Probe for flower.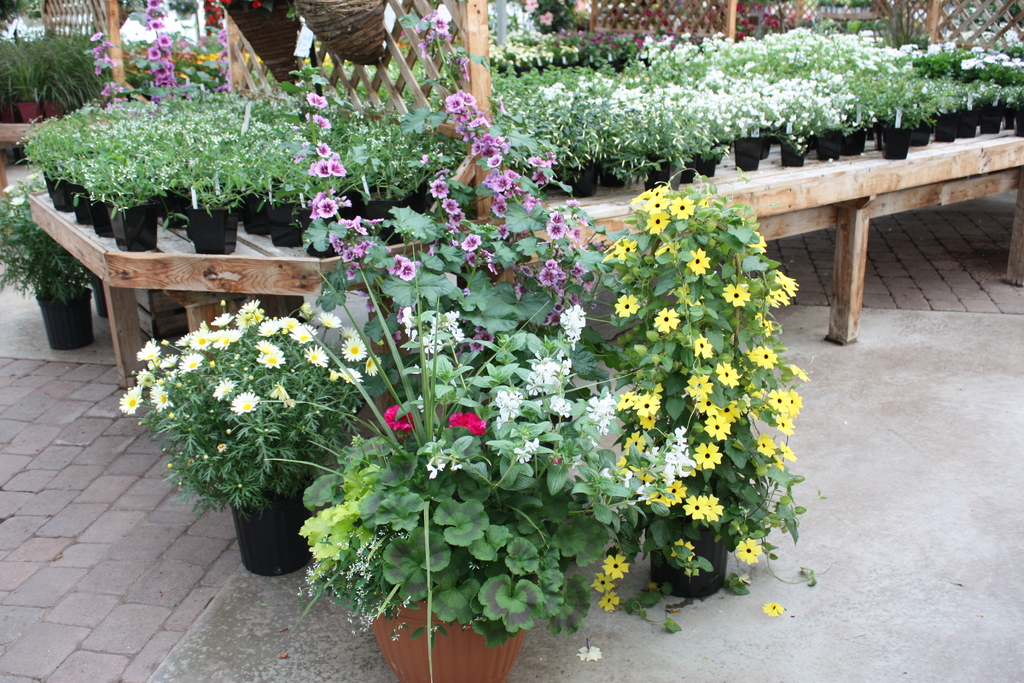
Probe result: box=[762, 286, 785, 309].
